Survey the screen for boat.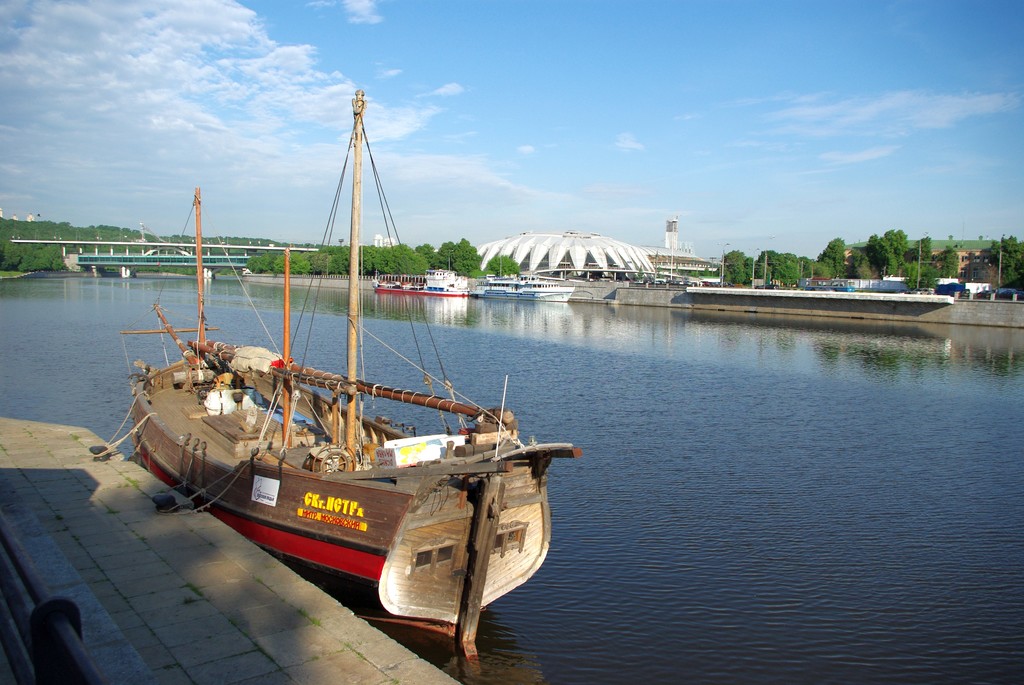
Survey found: left=387, top=261, right=459, bottom=301.
